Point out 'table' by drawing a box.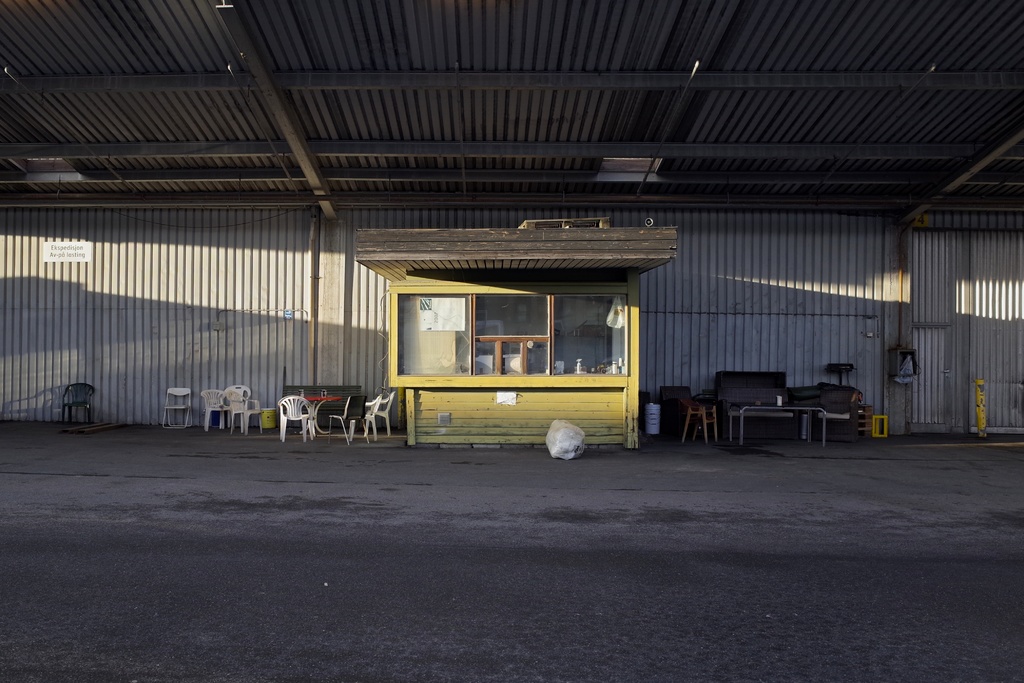
x1=297 y1=393 x2=343 y2=440.
